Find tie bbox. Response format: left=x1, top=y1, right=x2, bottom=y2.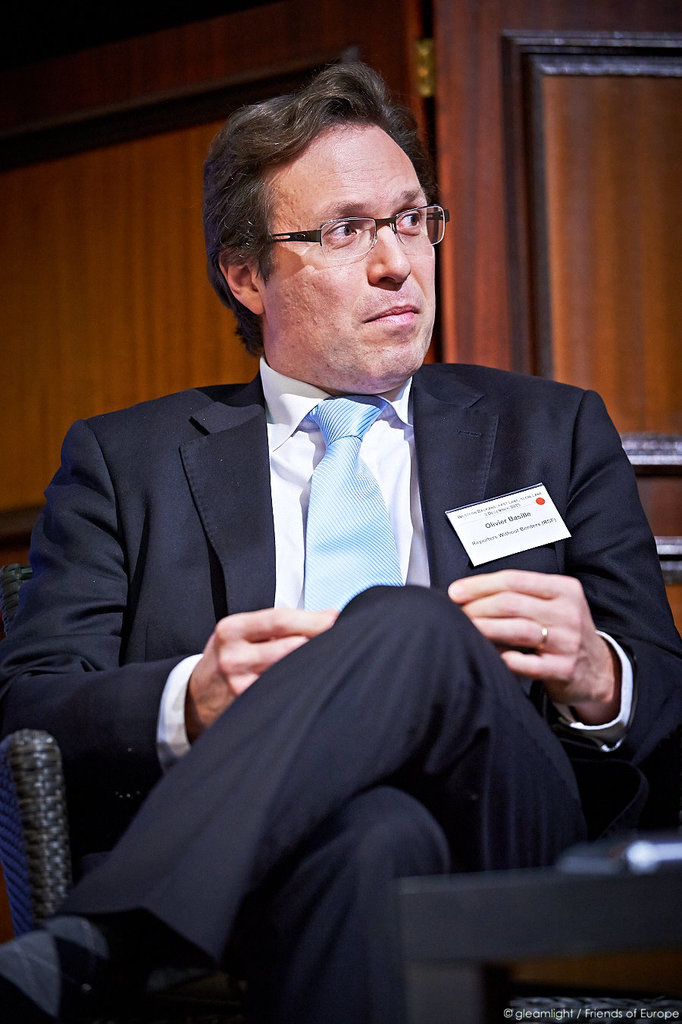
left=289, top=401, right=408, bottom=636.
